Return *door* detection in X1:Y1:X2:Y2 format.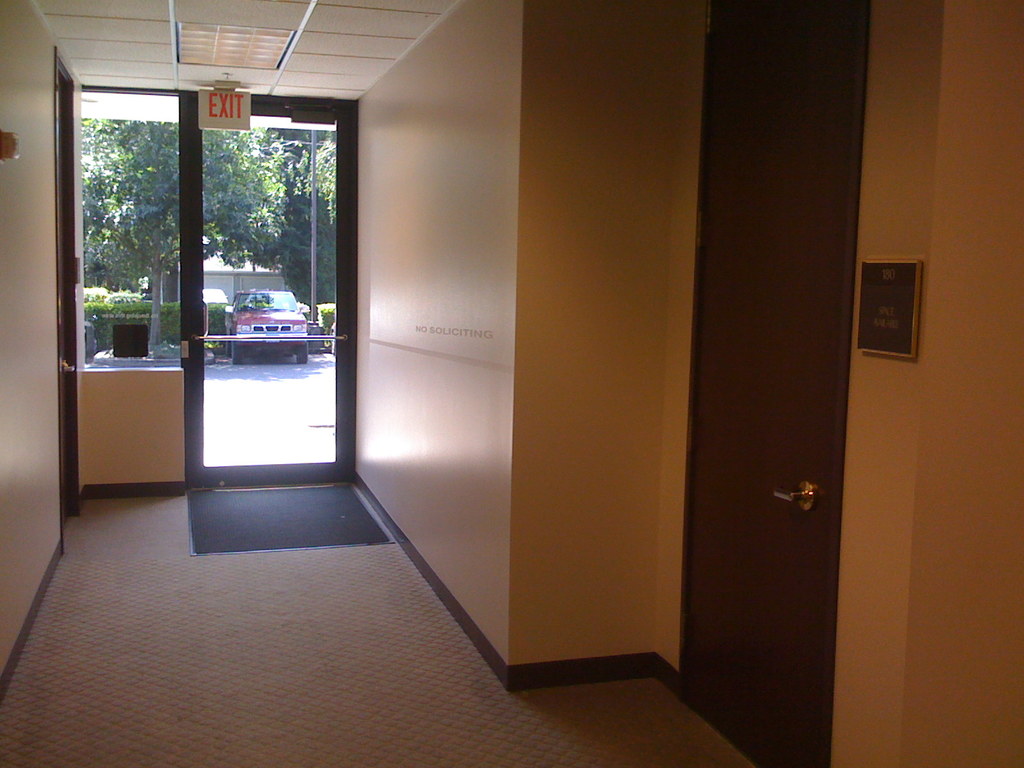
191:93:354:488.
